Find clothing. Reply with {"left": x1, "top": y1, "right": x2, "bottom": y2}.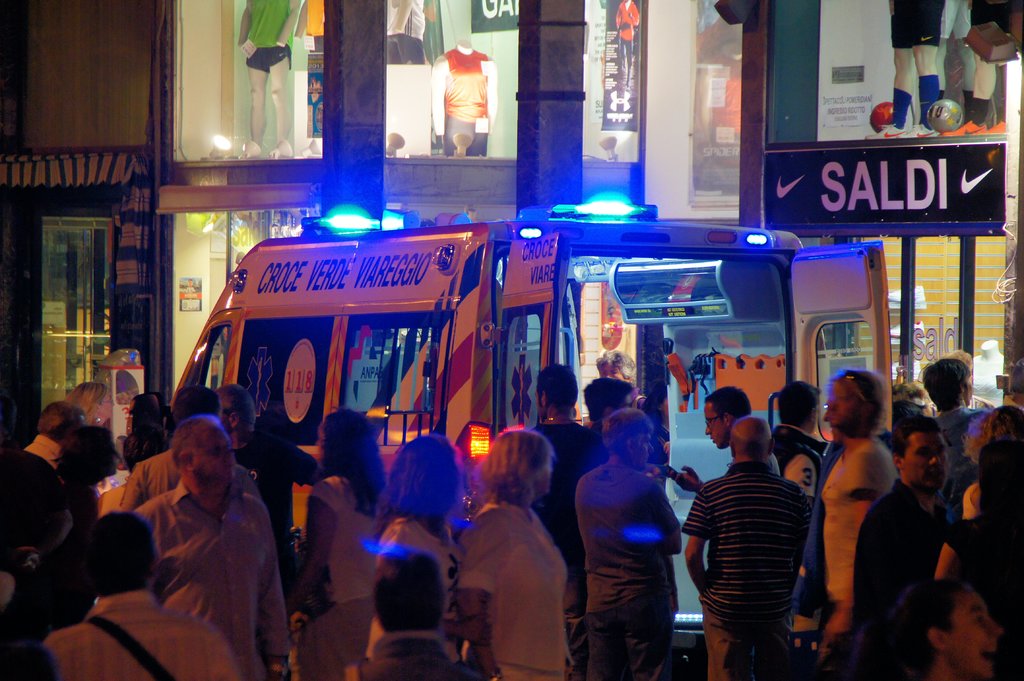
{"left": 27, "top": 421, "right": 68, "bottom": 492}.
